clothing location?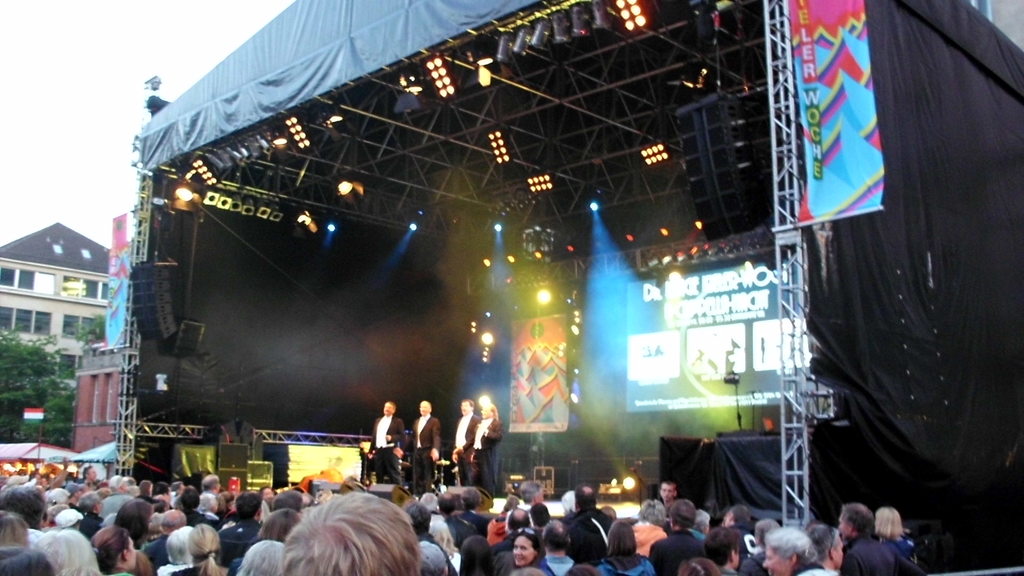
crop(376, 416, 392, 451)
